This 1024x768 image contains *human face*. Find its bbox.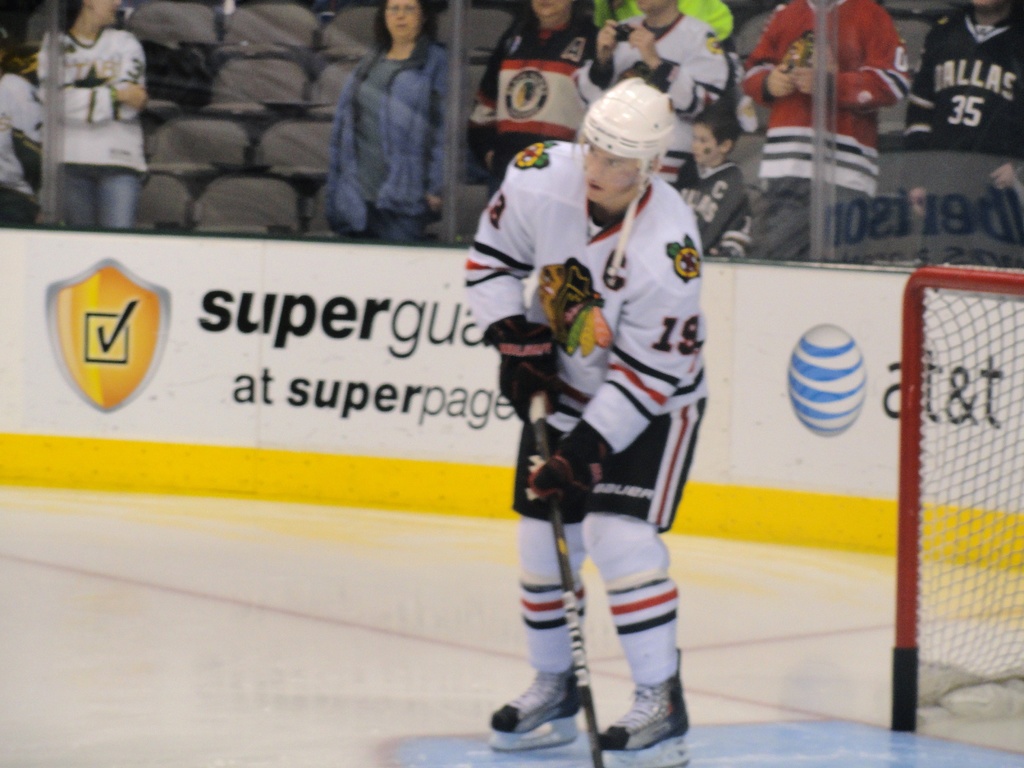
534/2/575/19.
